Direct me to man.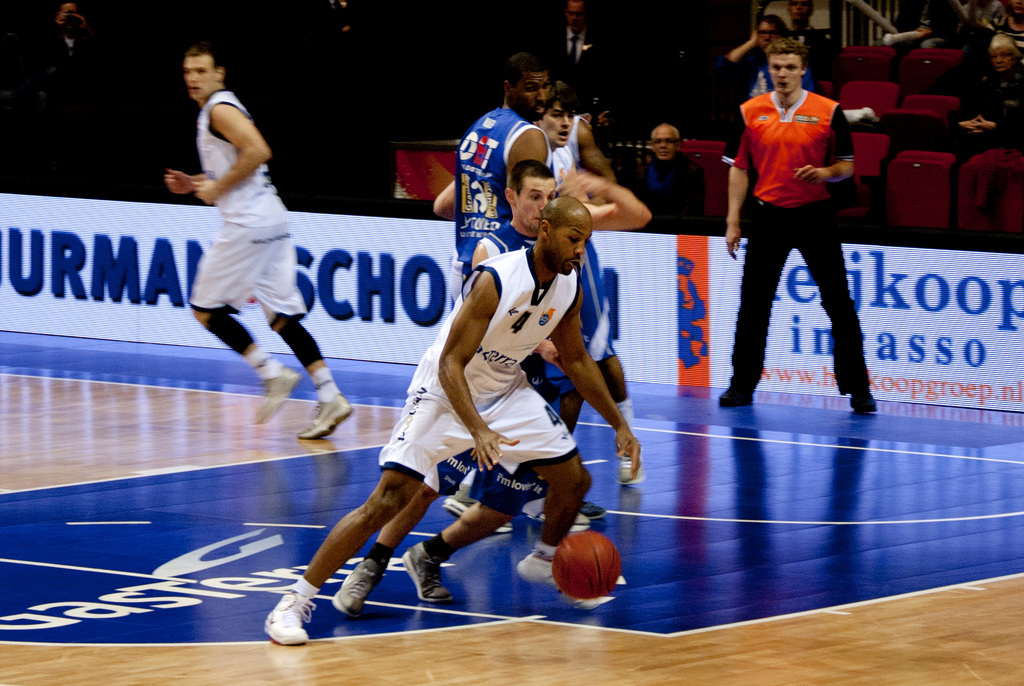
Direction: l=439, t=53, r=609, b=525.
